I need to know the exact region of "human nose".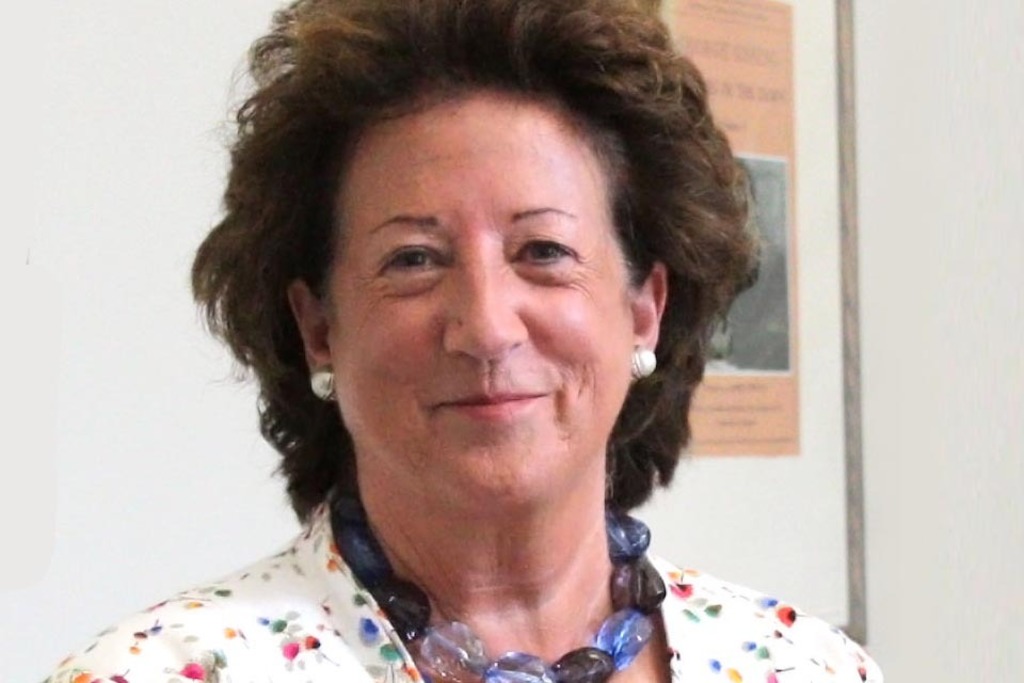
Region: <region>434, 260, 522, 364</region>.
